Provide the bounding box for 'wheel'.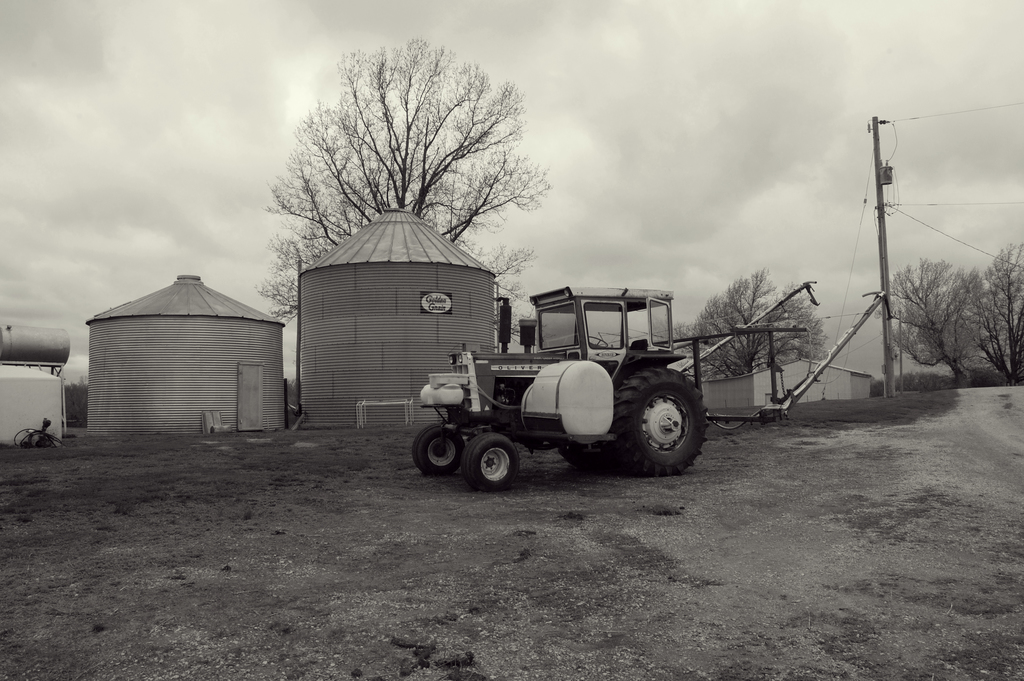
box(627, 368, 710, 473).
